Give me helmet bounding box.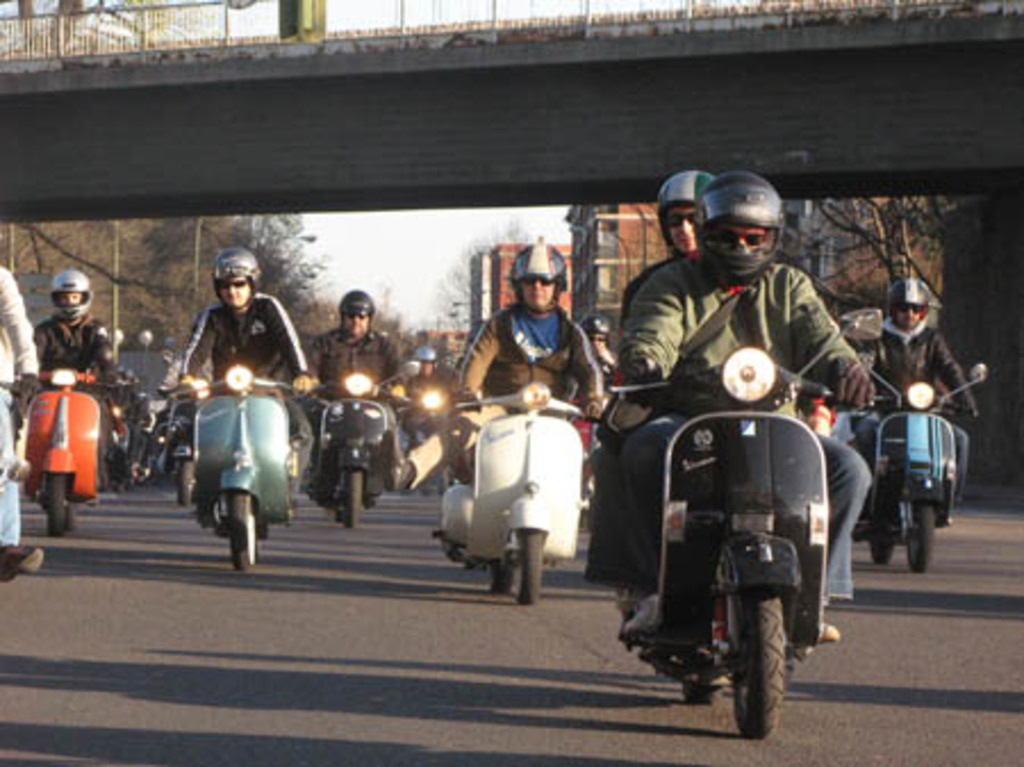
885 275 926 319.
